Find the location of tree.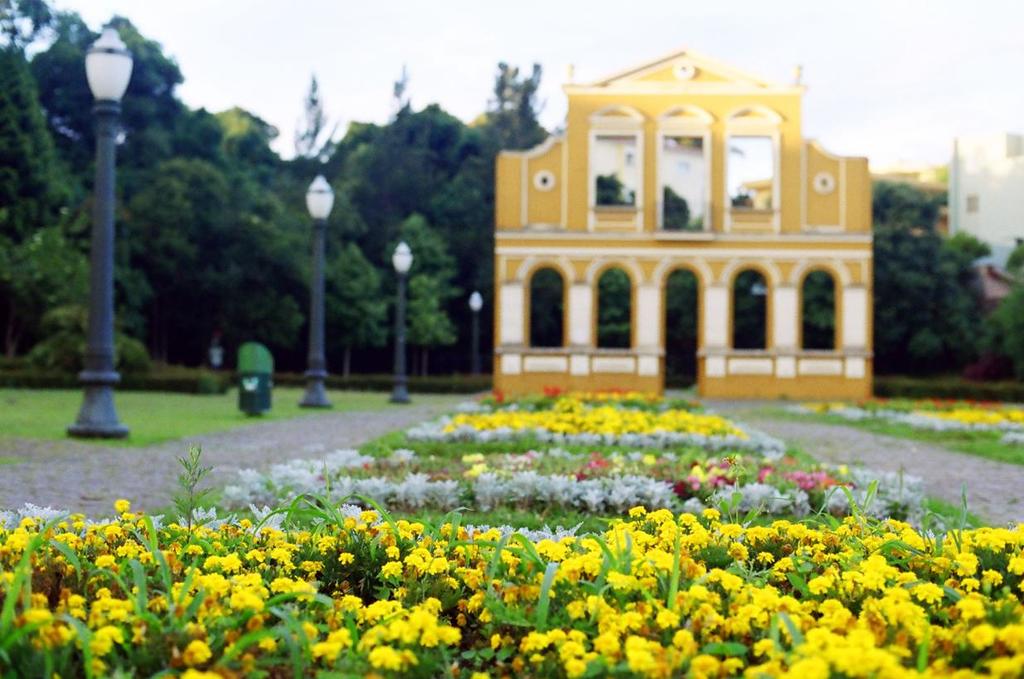
Location: l=527, t=265, r=561, b=348.
